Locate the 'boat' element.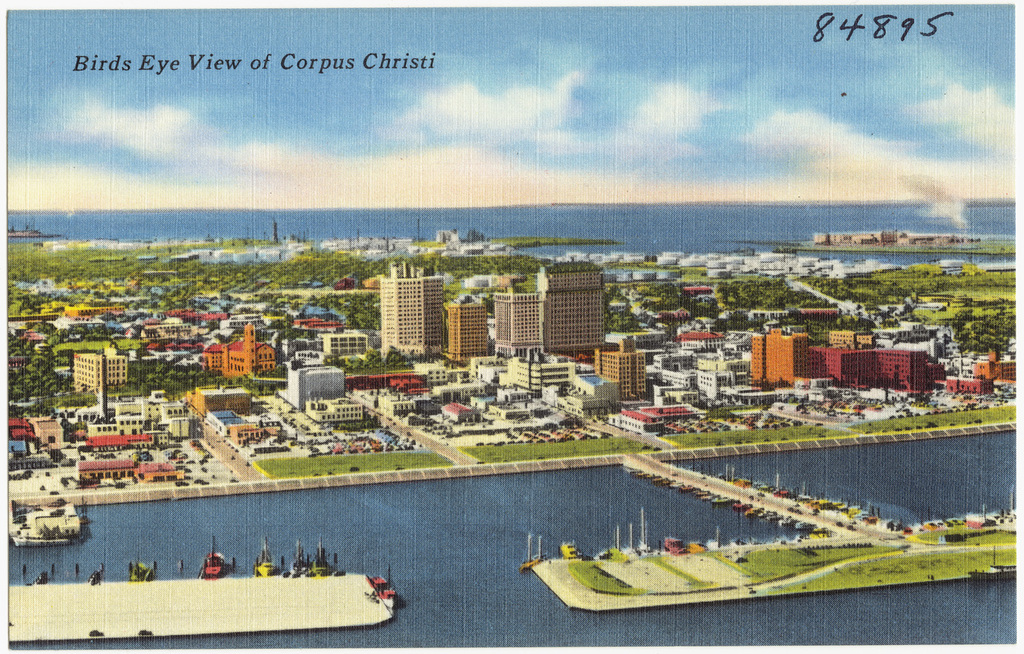
Element bbox: {"left": 253, "top": 541, "right": 276, "bottom": 576}.
